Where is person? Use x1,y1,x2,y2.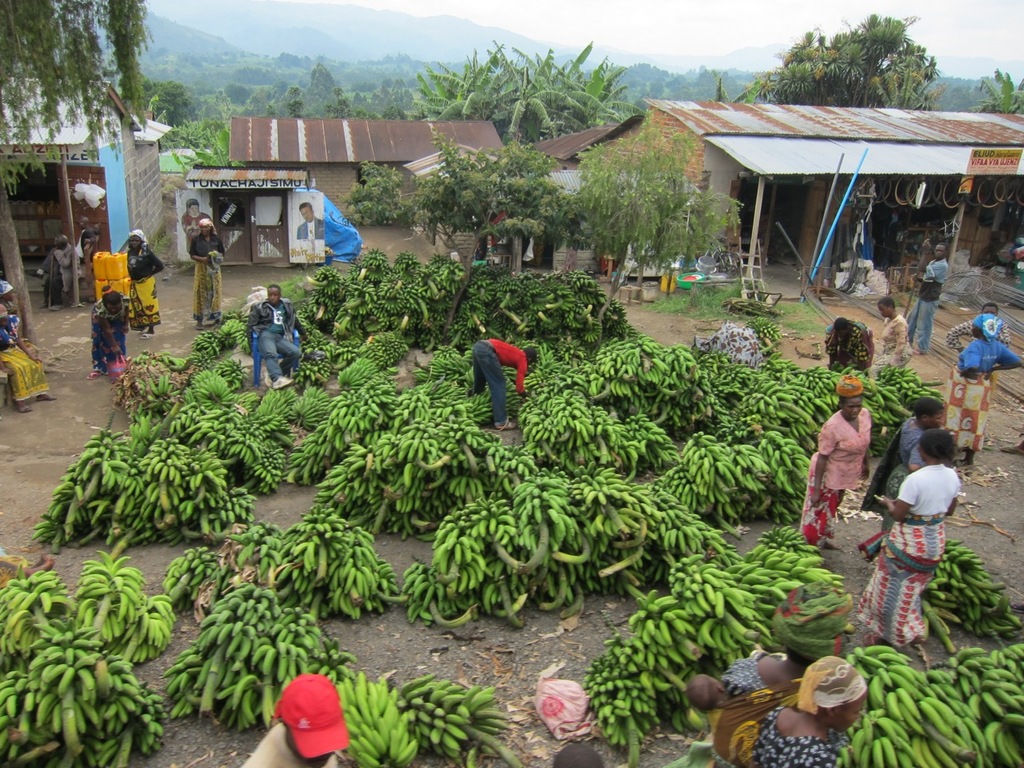
38,234,83,310.
